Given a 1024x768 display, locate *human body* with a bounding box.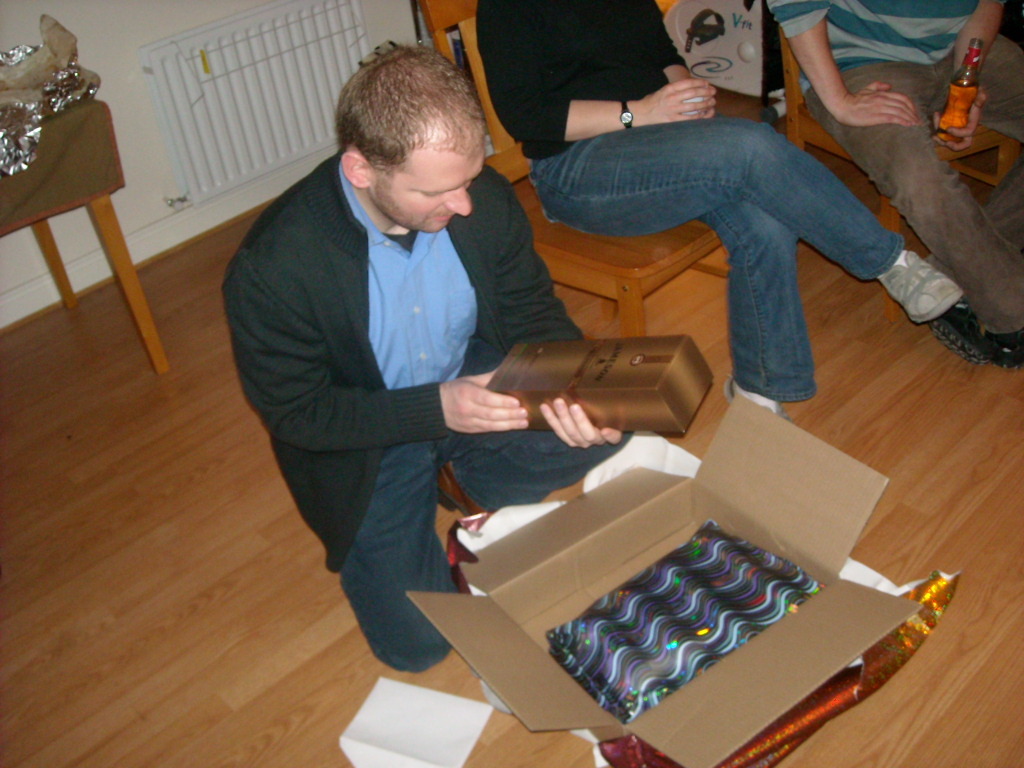
Located: 762, 0, 1023, 365.
